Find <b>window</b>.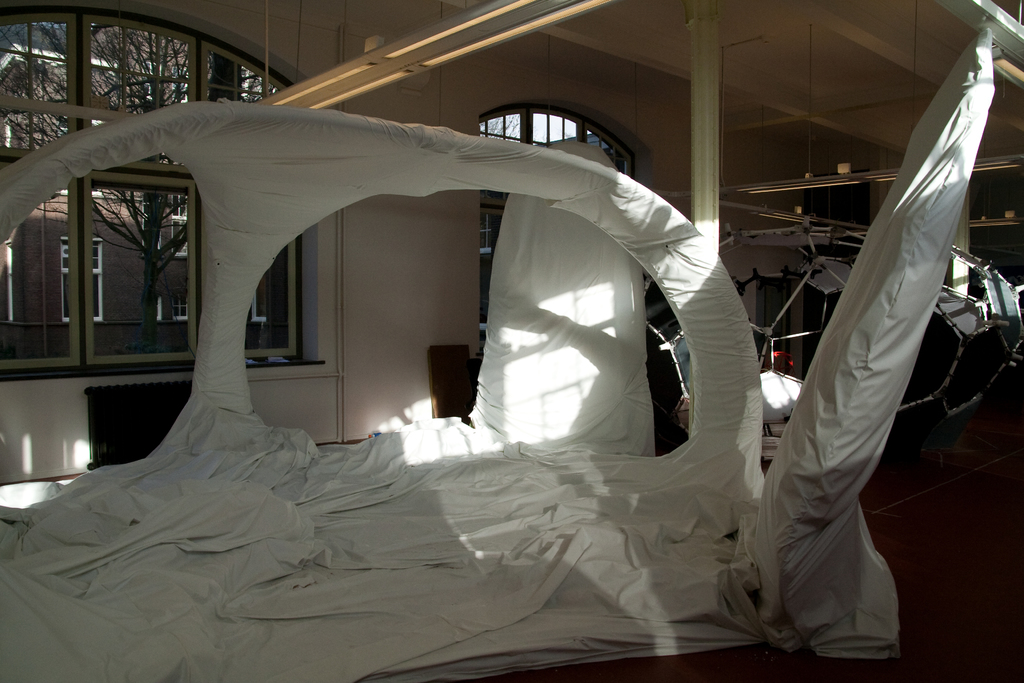
Rect(79, 161, 187, 381).
